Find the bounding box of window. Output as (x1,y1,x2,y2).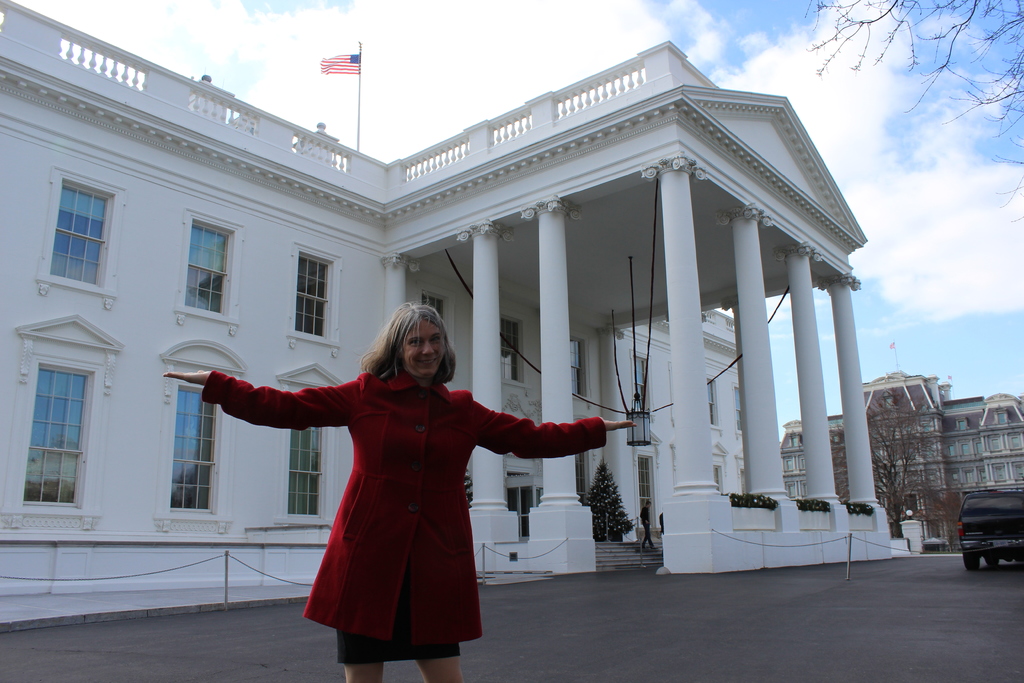
(504,479,540,537).
